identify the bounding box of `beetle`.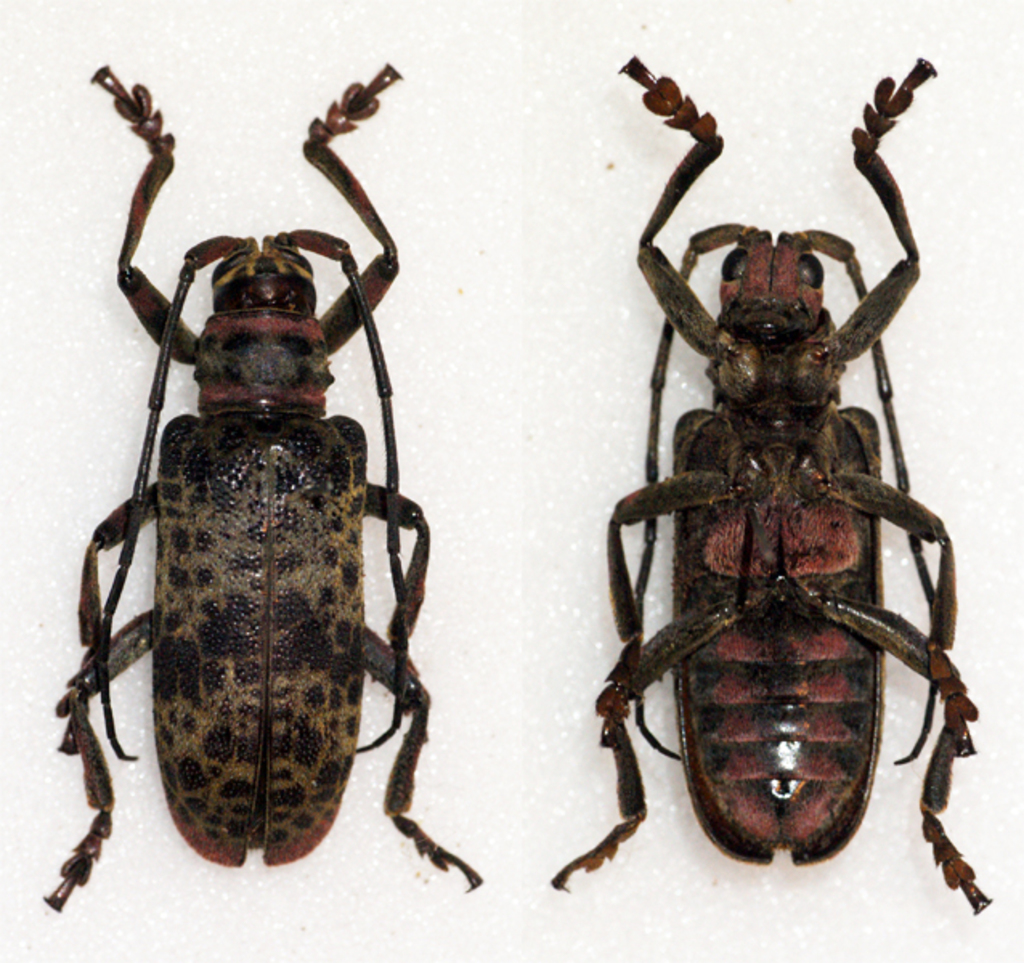
{"left": 24, "top": 95, "right": 482, "bottom": 947}.
